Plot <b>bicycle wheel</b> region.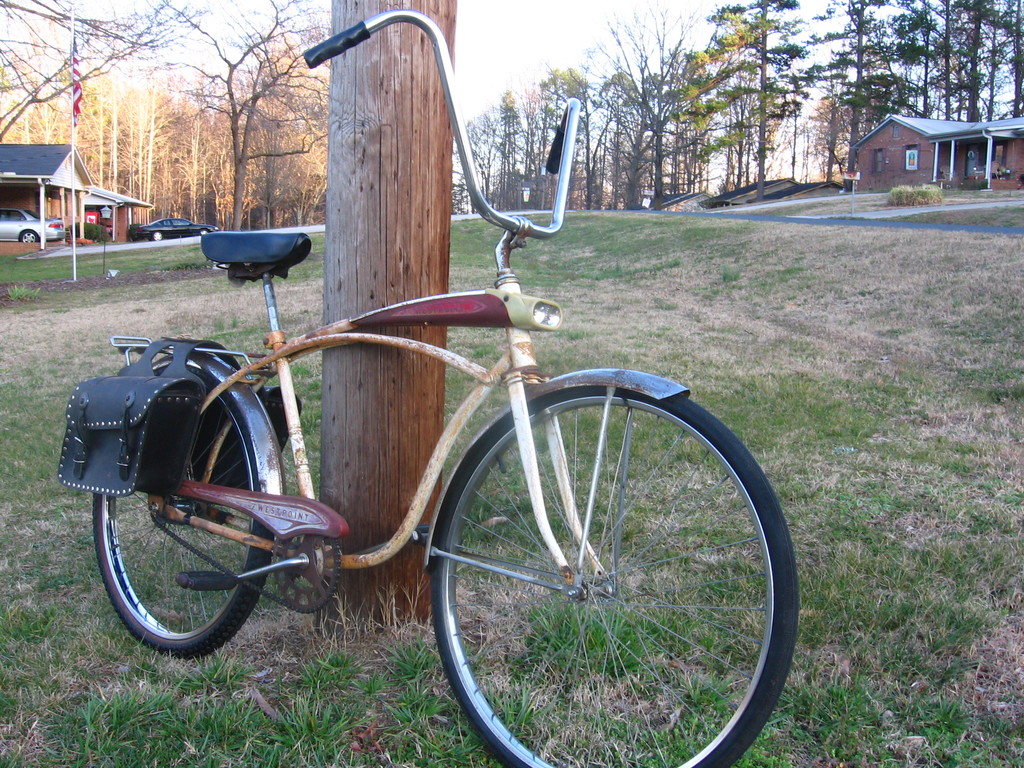
Plotted at x1=428, y1=376, x2=798, y2=767.
